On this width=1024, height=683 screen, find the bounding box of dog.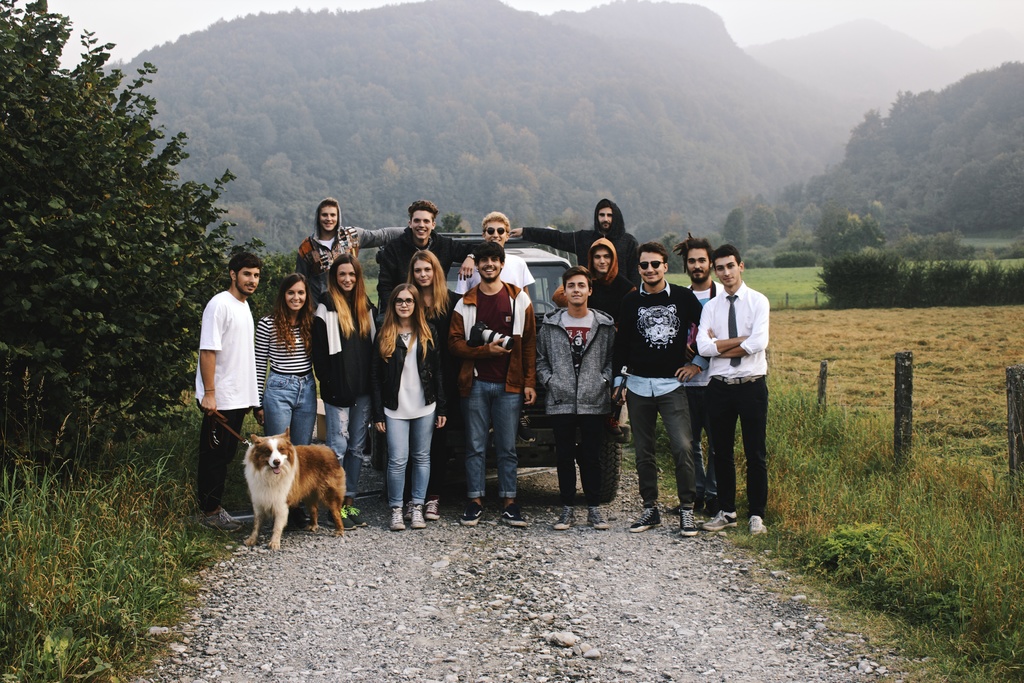
Bounding box: x1=241, y1=427, x2=350, y2=551.
